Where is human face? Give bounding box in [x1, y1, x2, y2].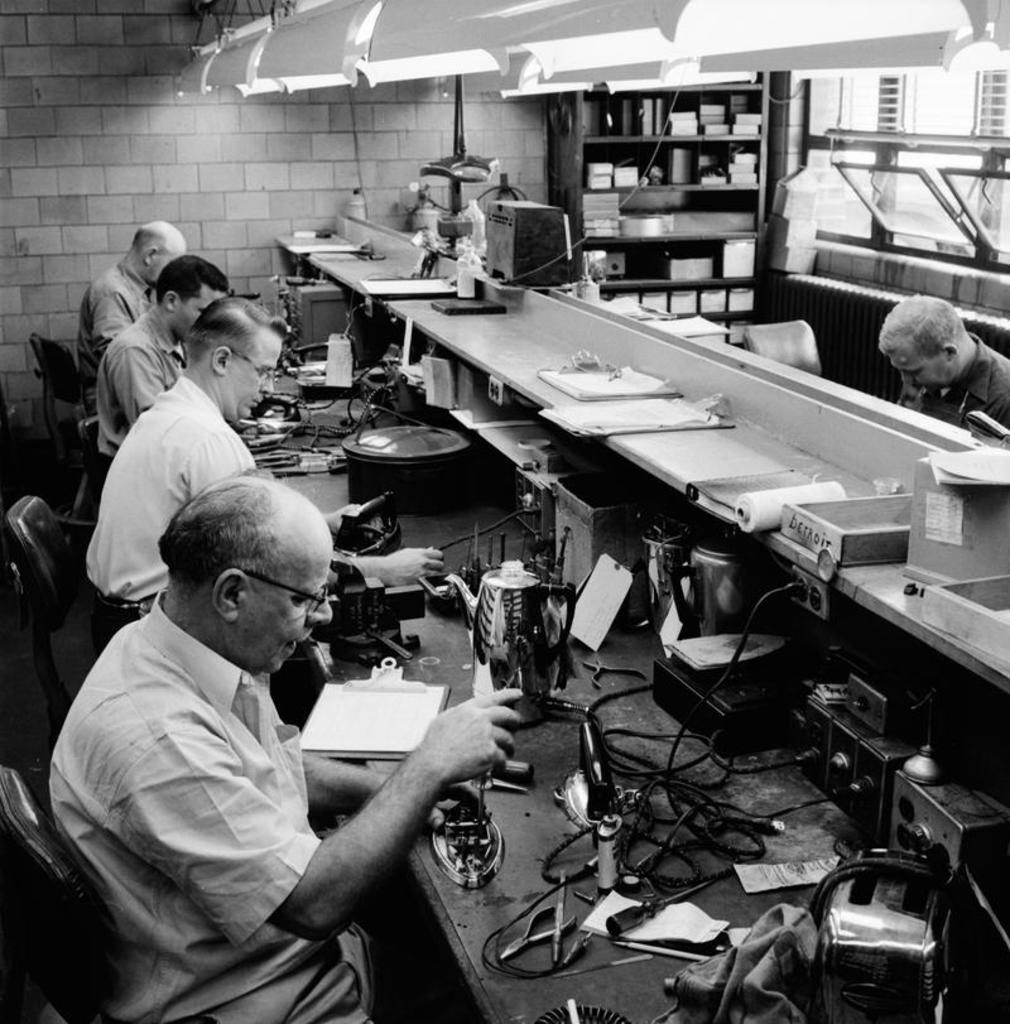
[881, 333, 954, 389].
